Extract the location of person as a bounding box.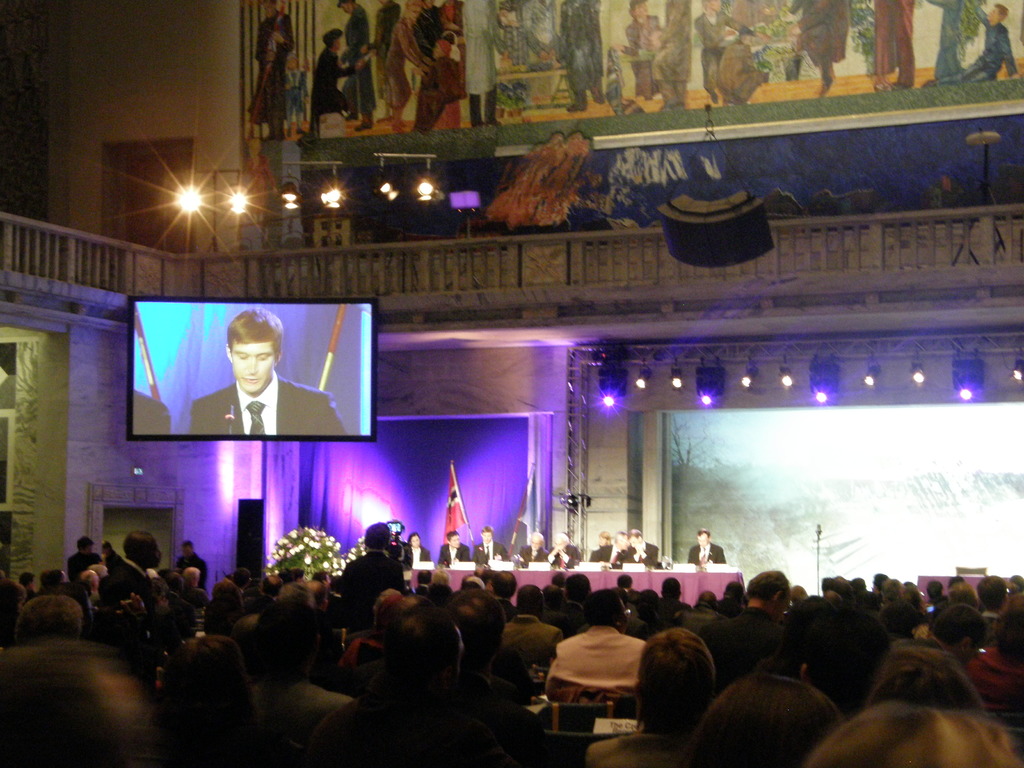
pyautogui.locateOnScreen(238, 134, 278, 244).
